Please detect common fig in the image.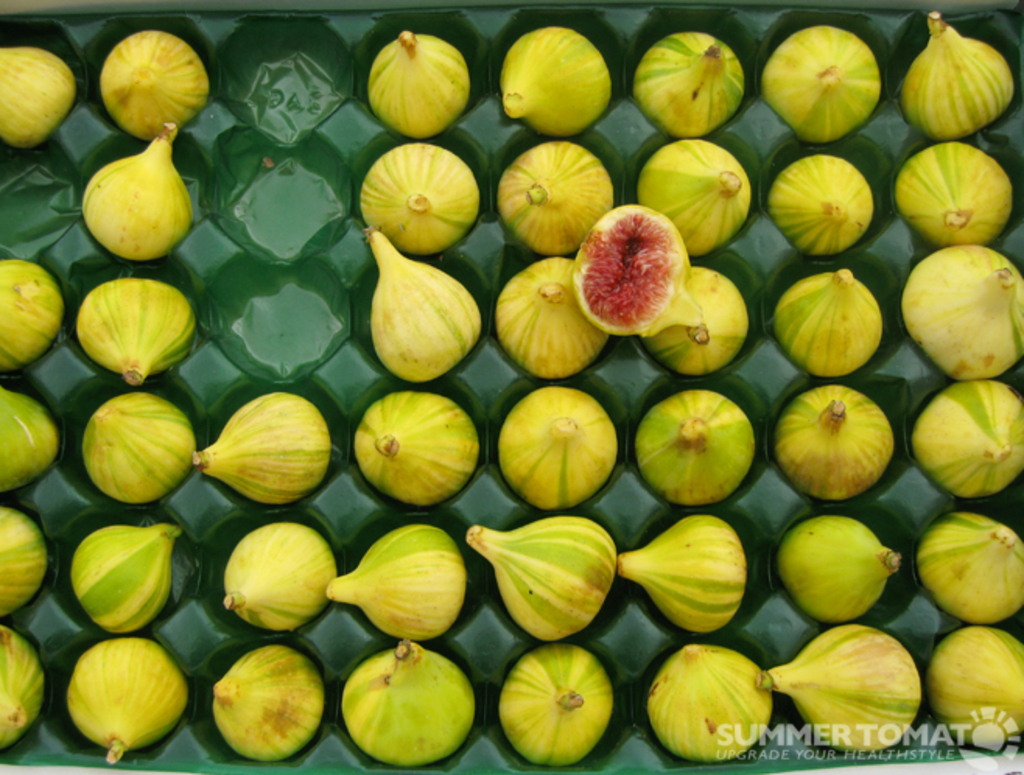
detection(205, 643, 327, 763).
